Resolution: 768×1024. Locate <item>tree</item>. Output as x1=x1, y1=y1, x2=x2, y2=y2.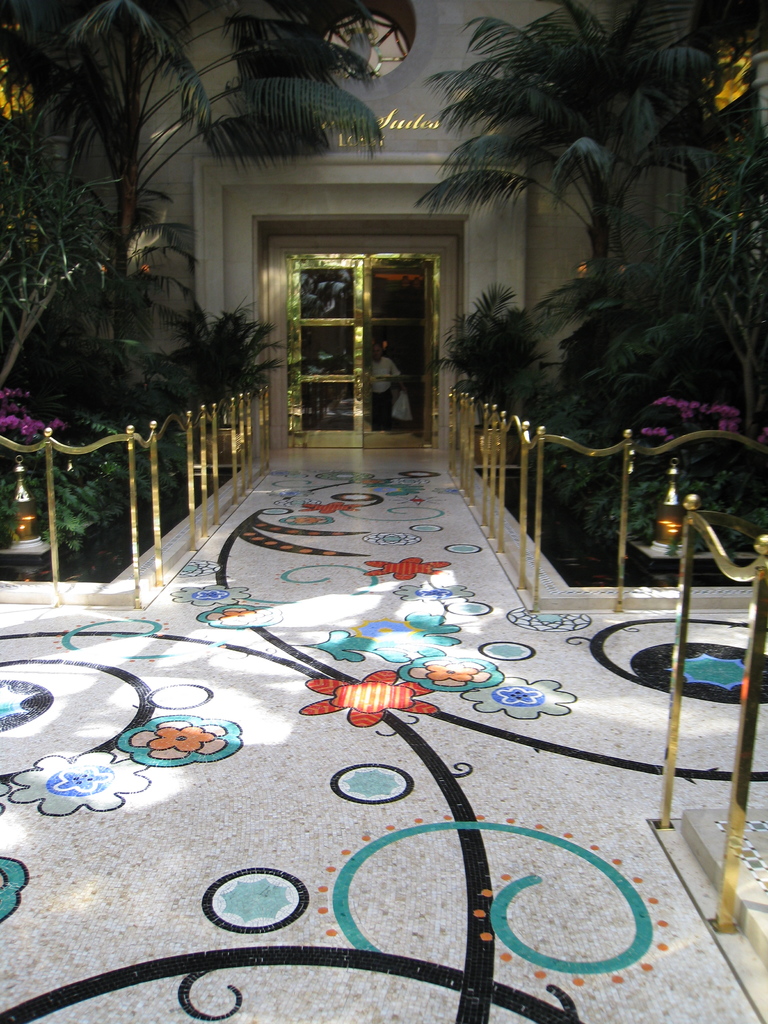
x1=0, y1=0, x2=367, y2=340.
